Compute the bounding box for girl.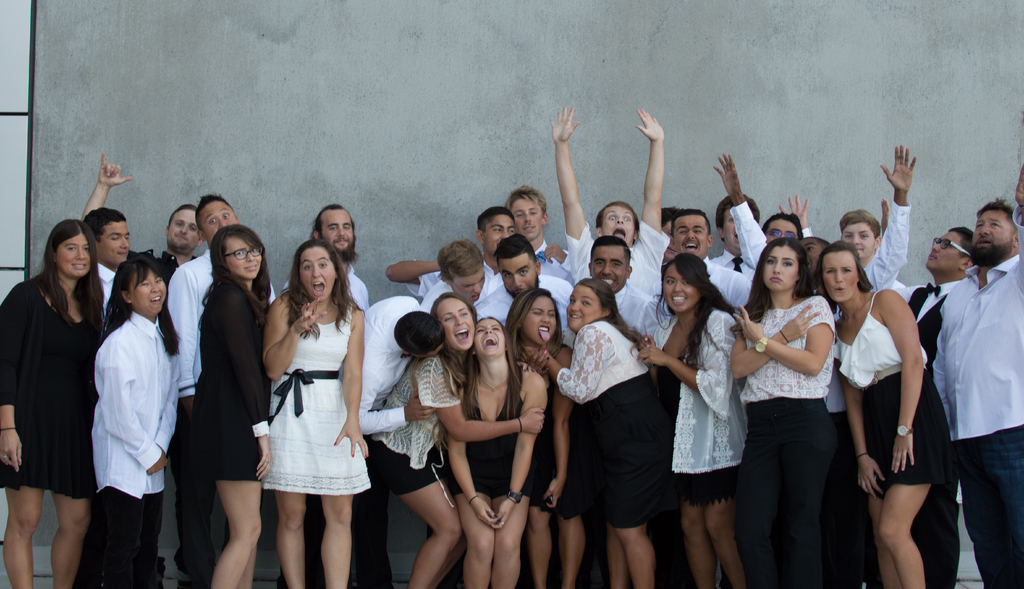
[left=532, top=284, right=653, bottom=586].
